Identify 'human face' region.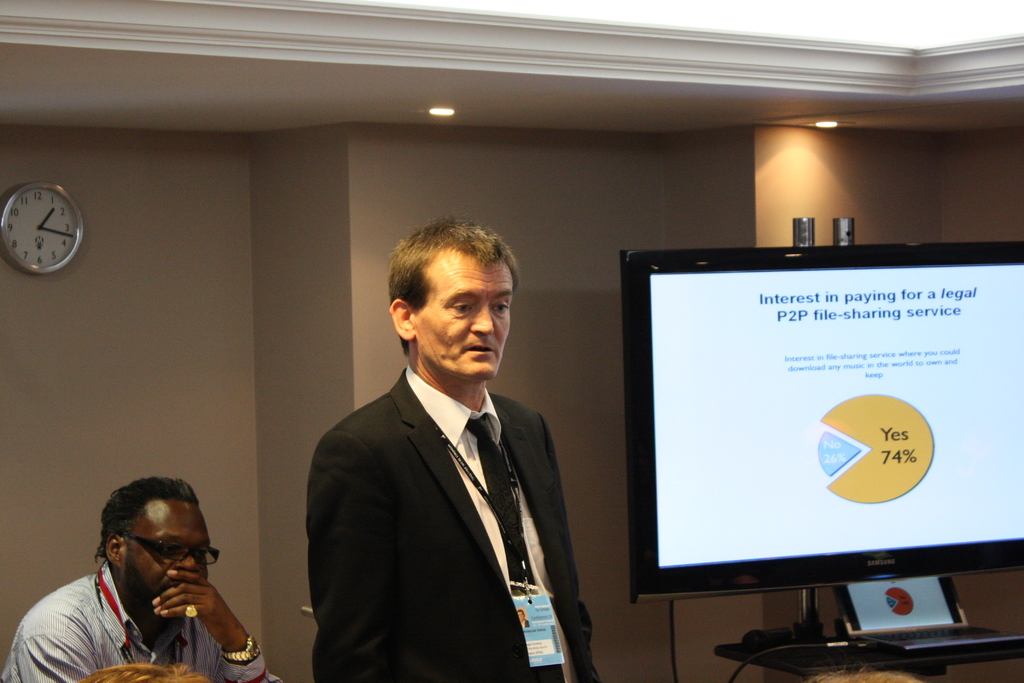
Region: (x1=420, y1=247, x2=510, y2=383).
